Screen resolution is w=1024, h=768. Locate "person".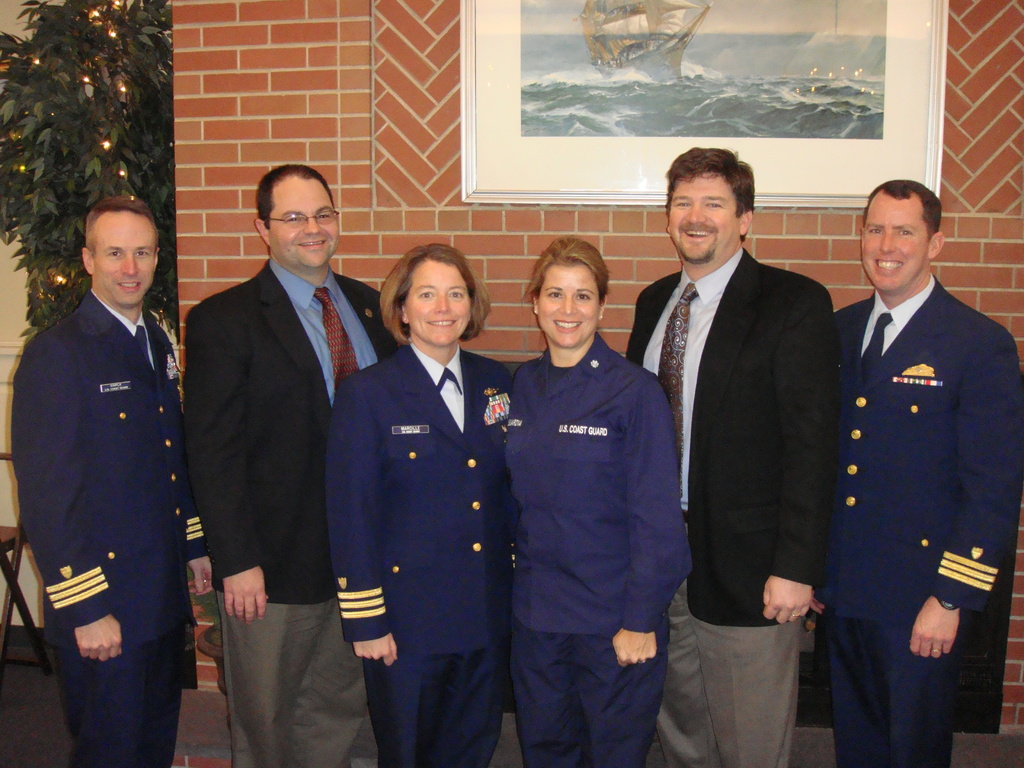
19/189/218/767.
